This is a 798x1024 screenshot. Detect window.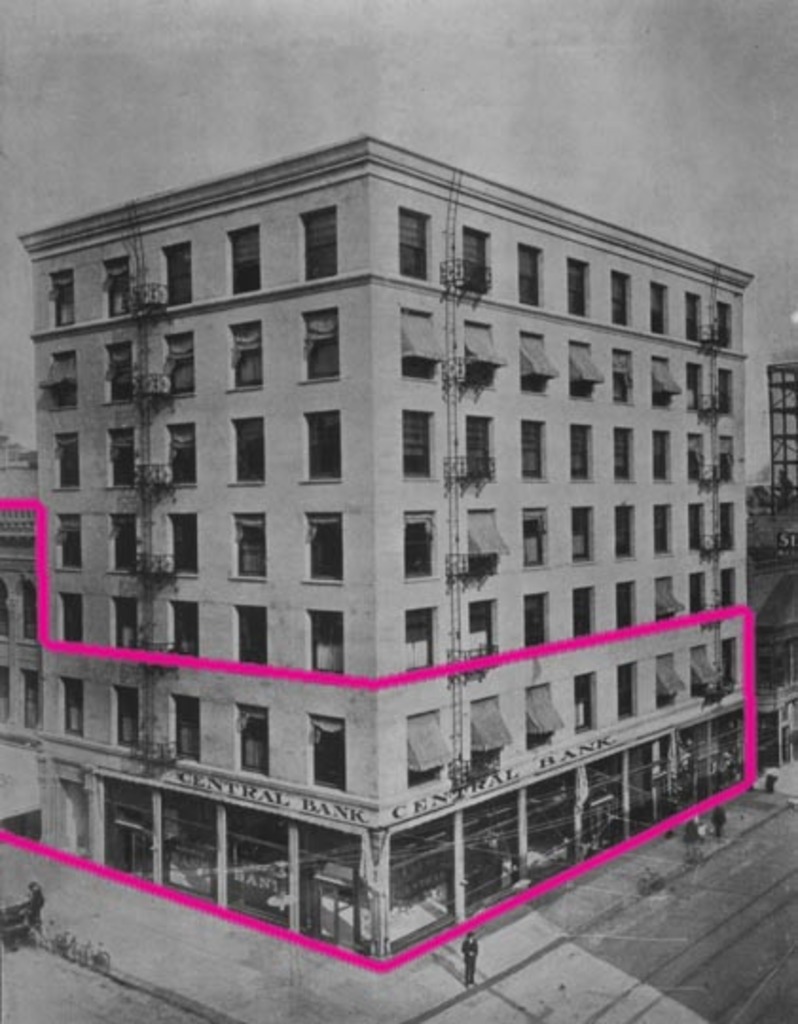
select_region(519, 243, 542, 313).
